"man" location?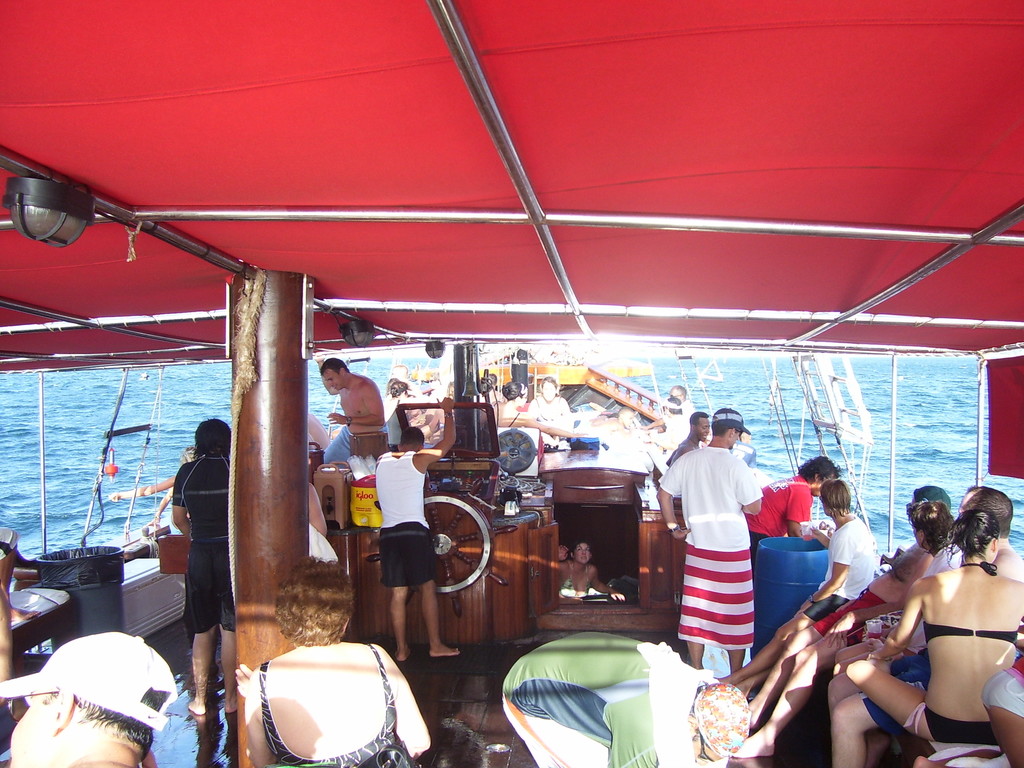
662:404:711:476
